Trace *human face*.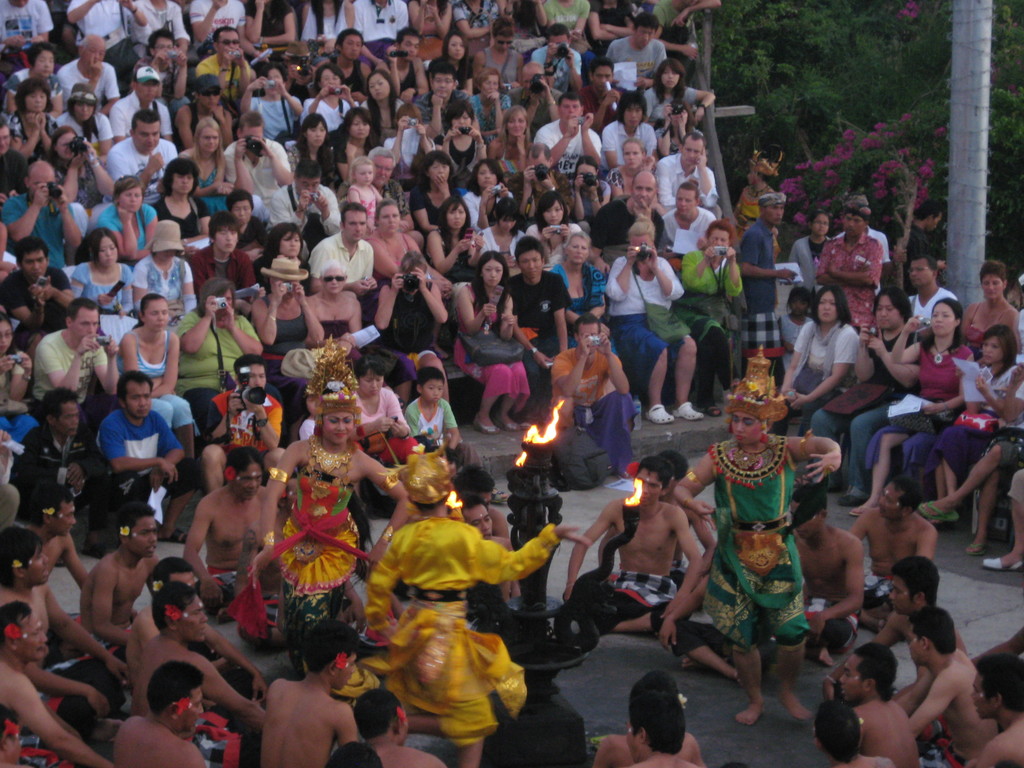
Traced to [631, 26, 655, 45].
